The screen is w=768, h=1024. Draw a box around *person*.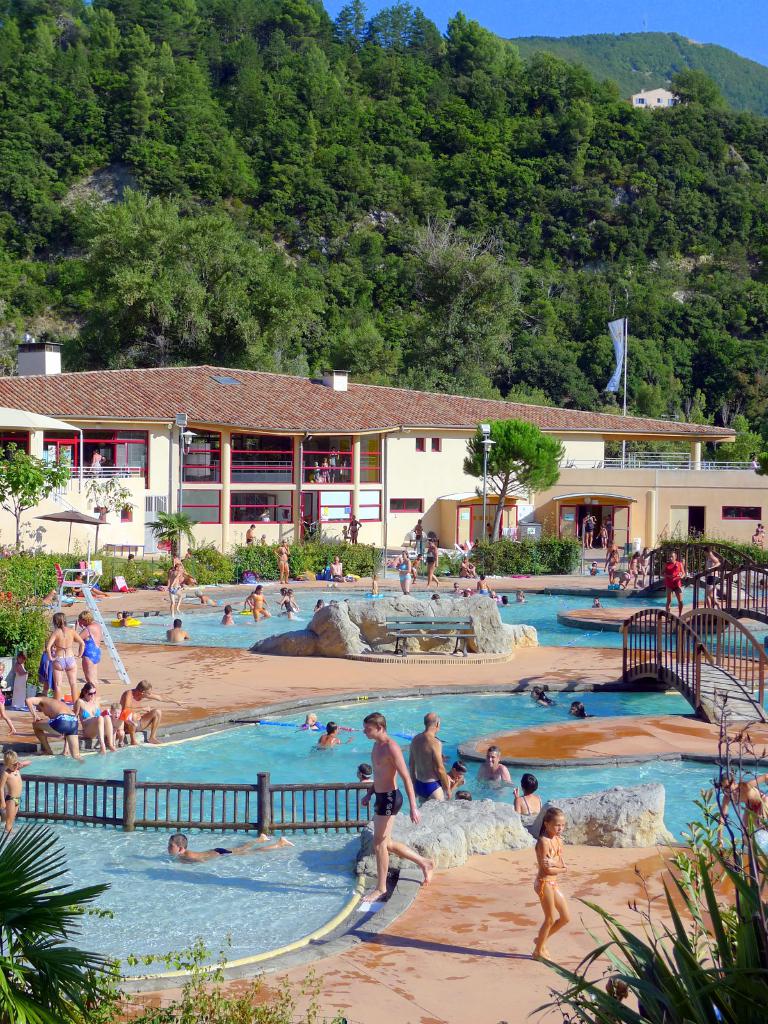
312/724/349/748.
